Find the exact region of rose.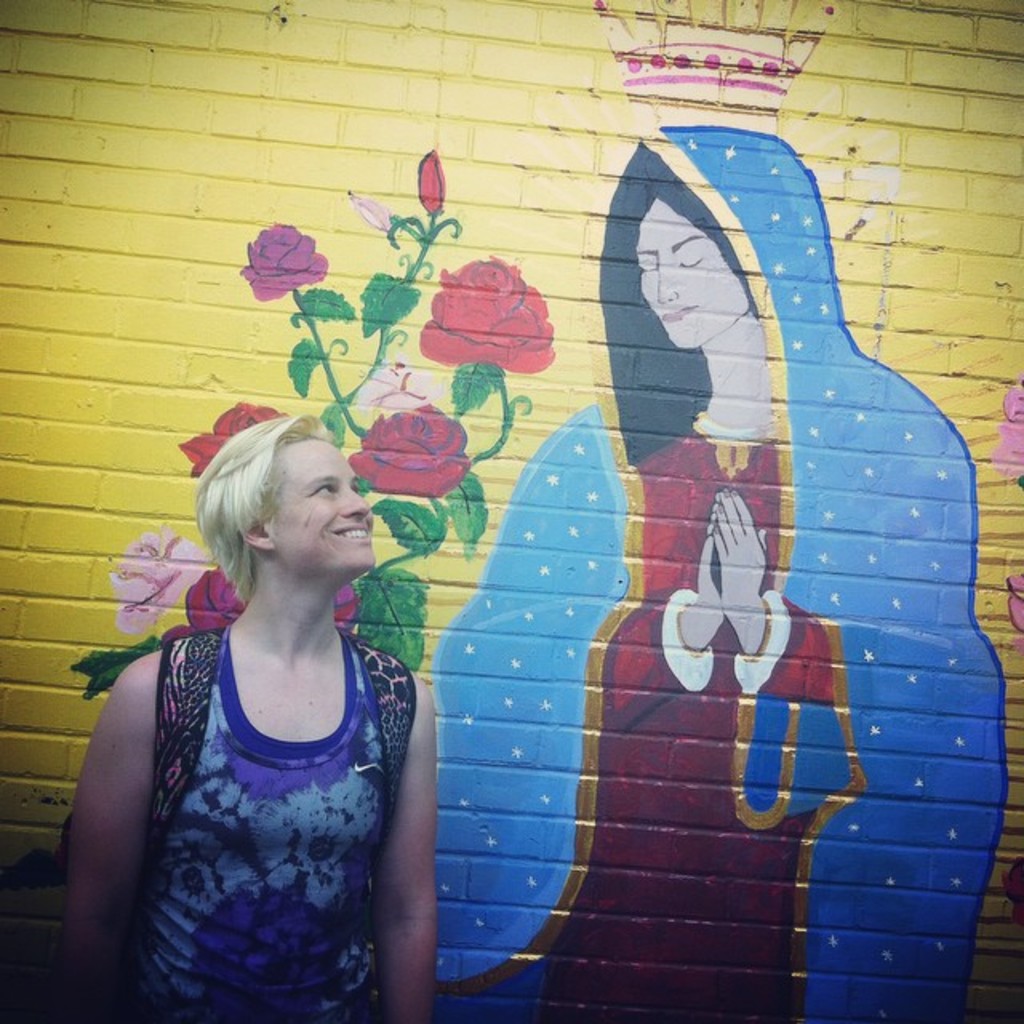
Exact region: left=349, top=405, right=474, bottom=506.
